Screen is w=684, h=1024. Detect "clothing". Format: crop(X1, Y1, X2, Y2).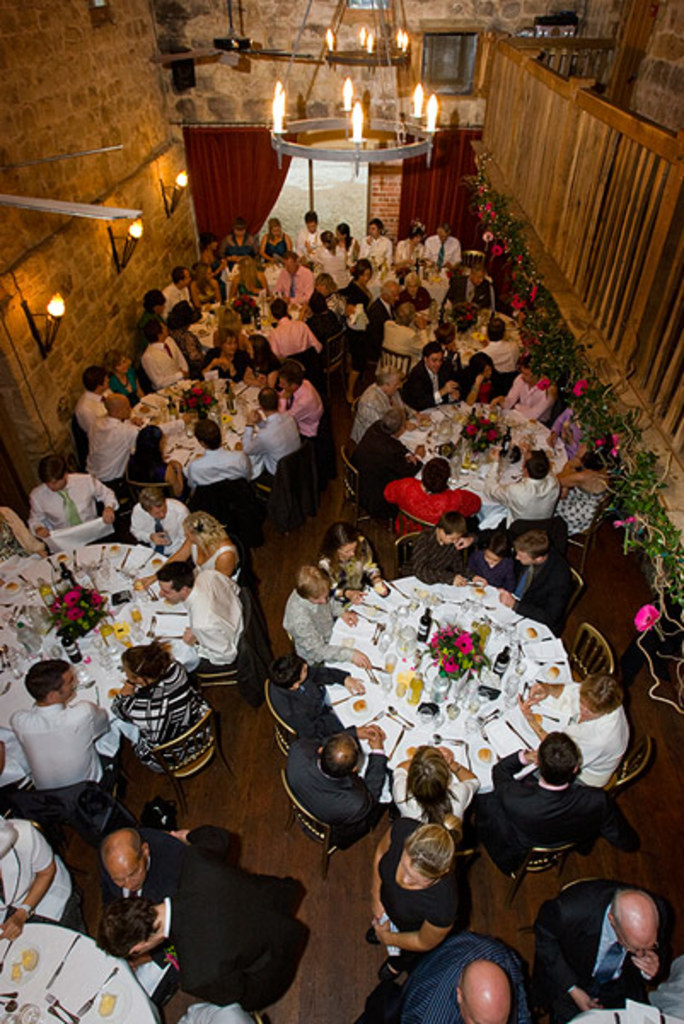
crop(350, 282, 374, 302).
